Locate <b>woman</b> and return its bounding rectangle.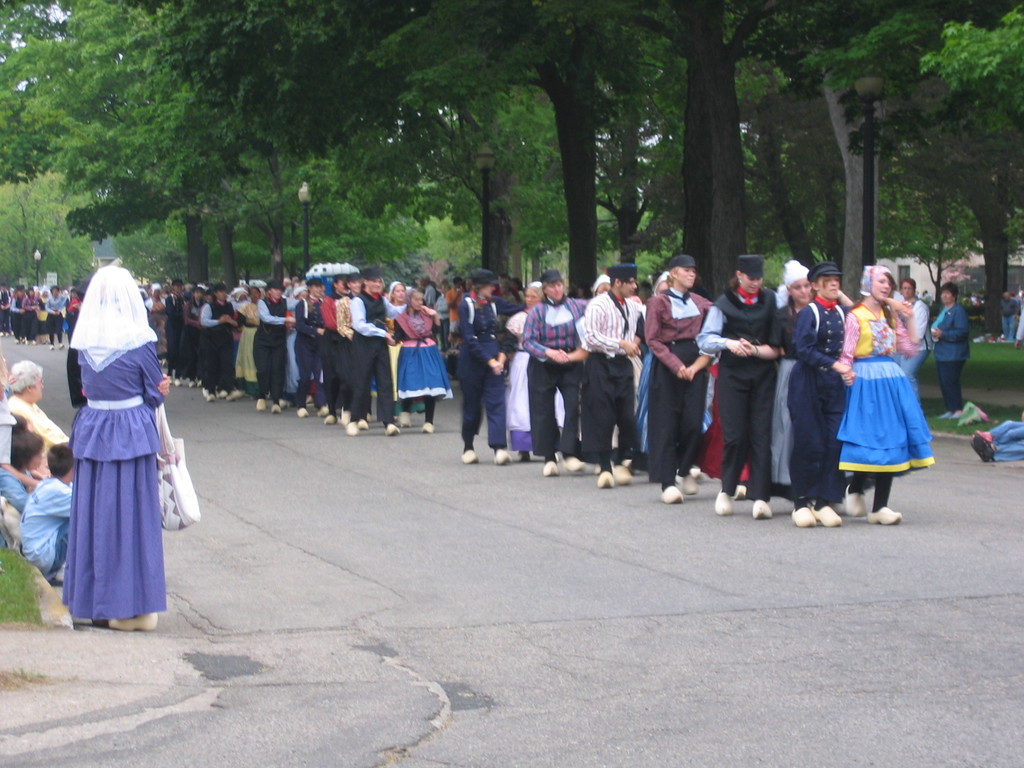
[left=226, top=284, right=268, bottom=401].
